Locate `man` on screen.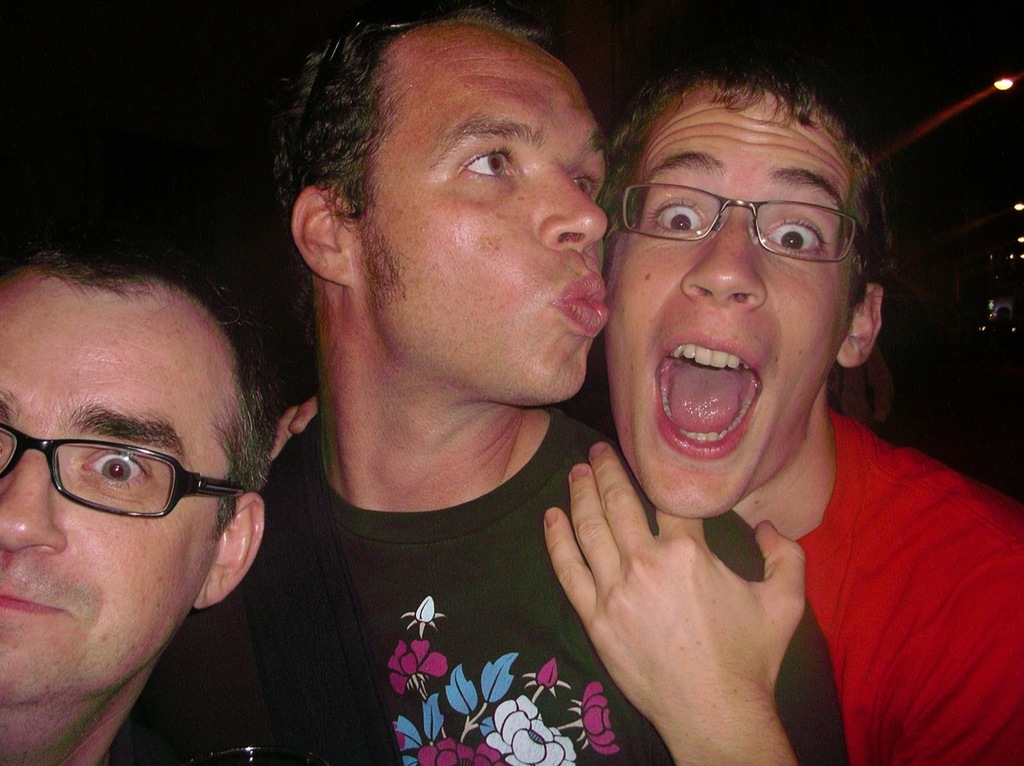
On screen at 0:217:269:765.
